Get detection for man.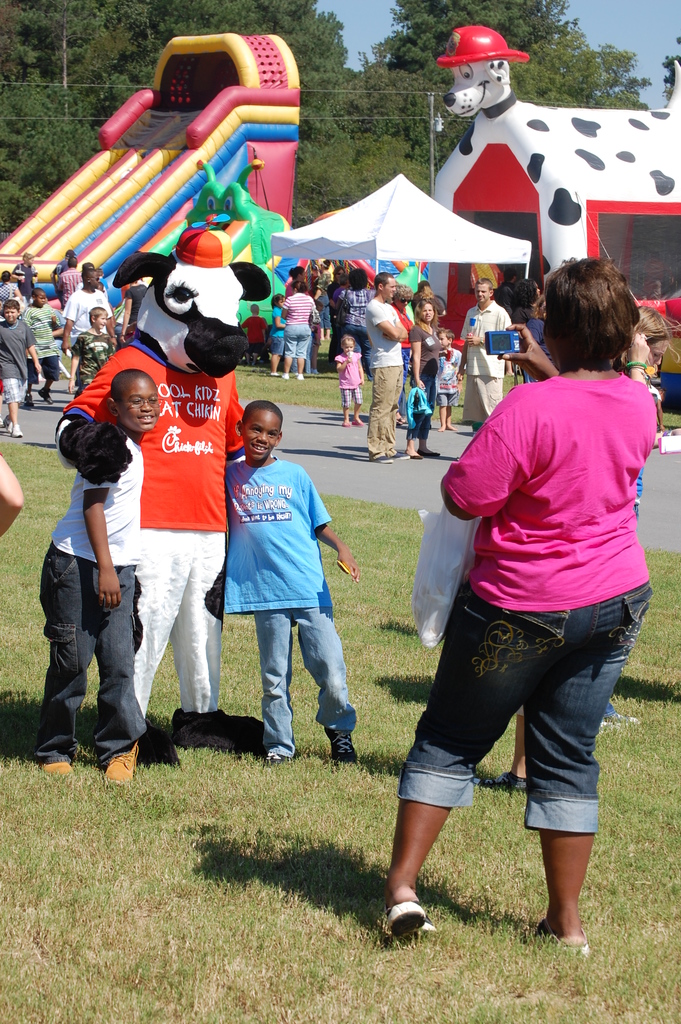
Detection: (37,383,154,791).
